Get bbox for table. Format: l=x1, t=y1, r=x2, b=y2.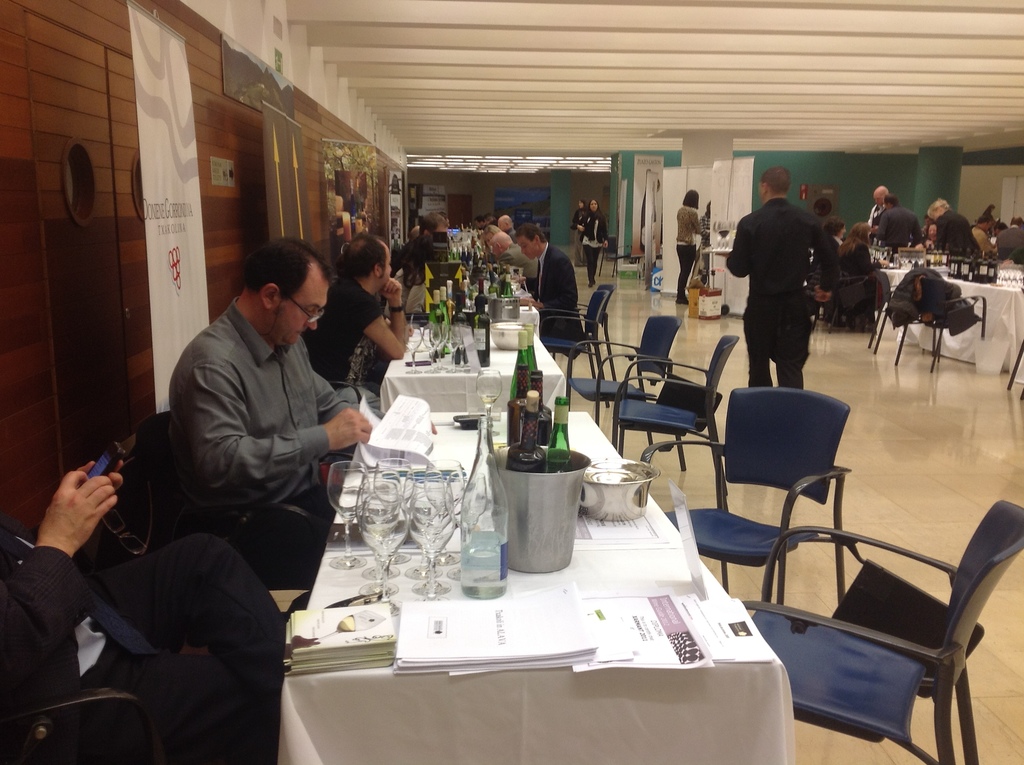
l=269, t=407, r=797, b=764.
